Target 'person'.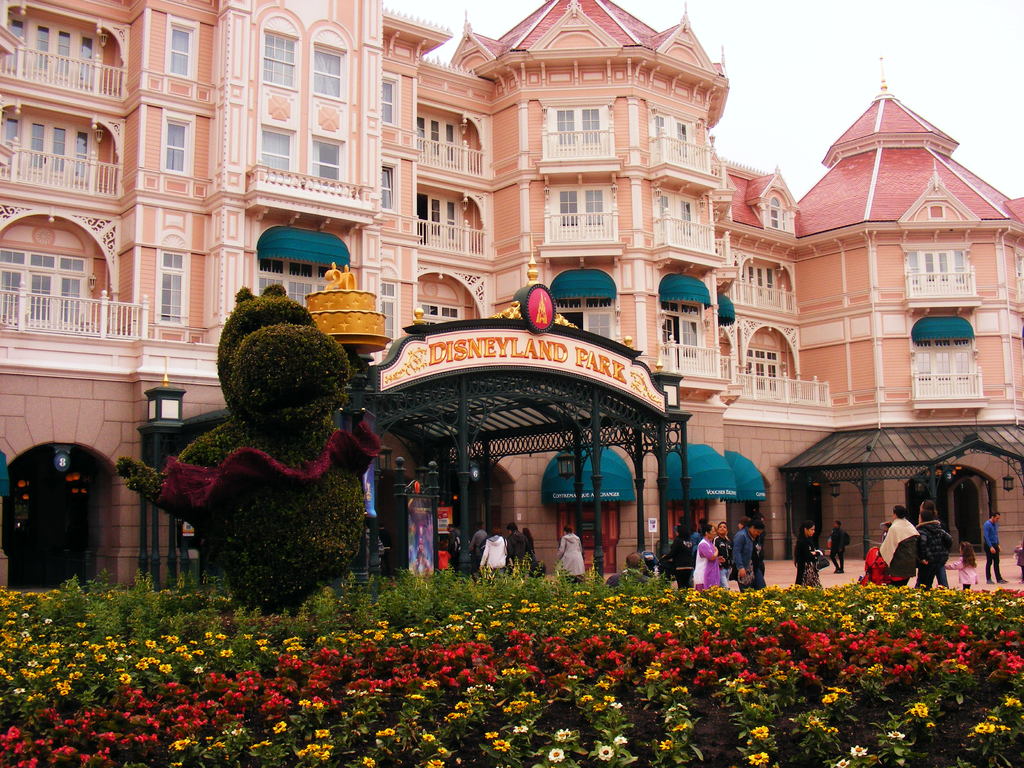
Target region: 604:554:650:589.
